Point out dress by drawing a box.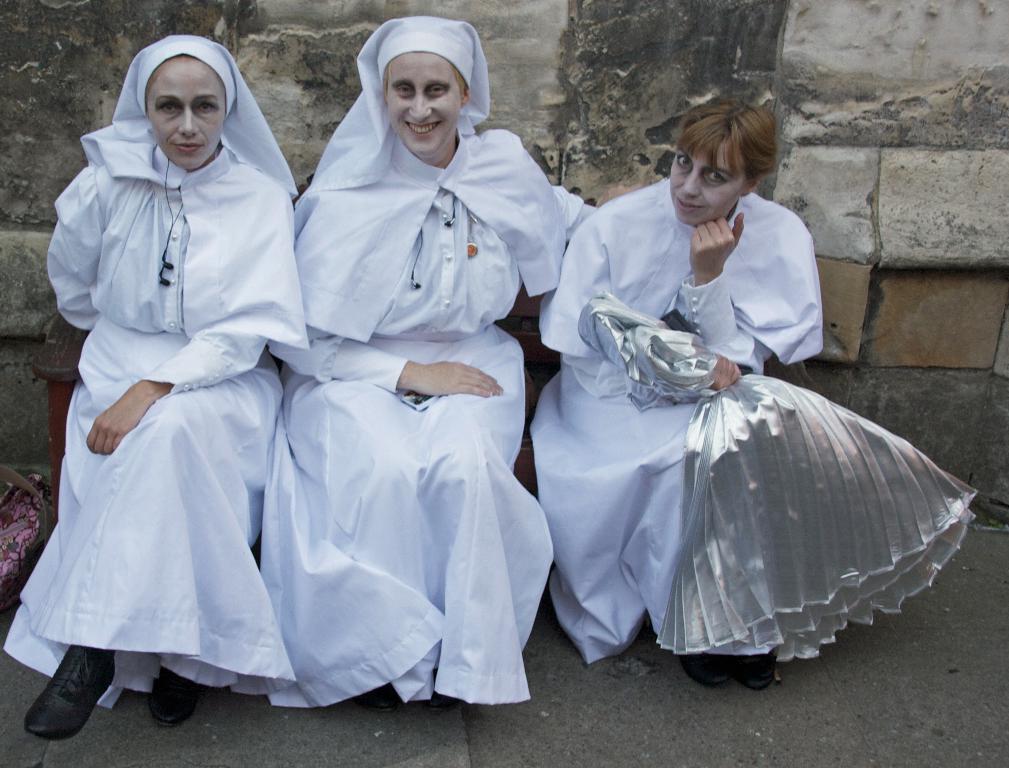
crop(525, 194, 975, 663).
